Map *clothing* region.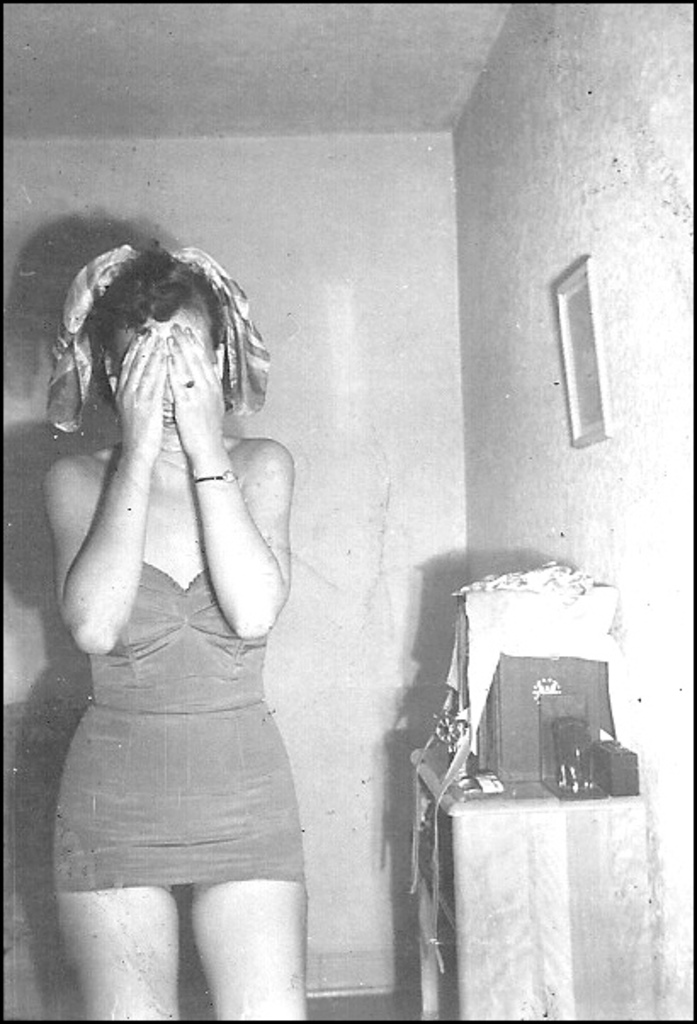
Mapped to rect(53, 481, 325, 903).
